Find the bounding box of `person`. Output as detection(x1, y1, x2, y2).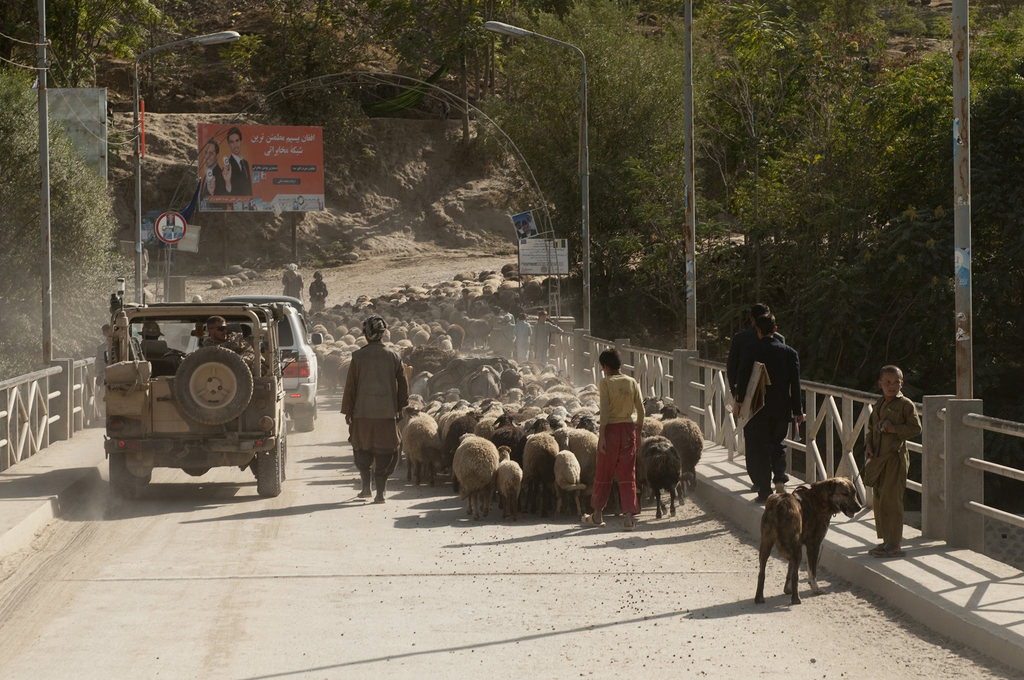
detection(309, 271, 330, 308).
